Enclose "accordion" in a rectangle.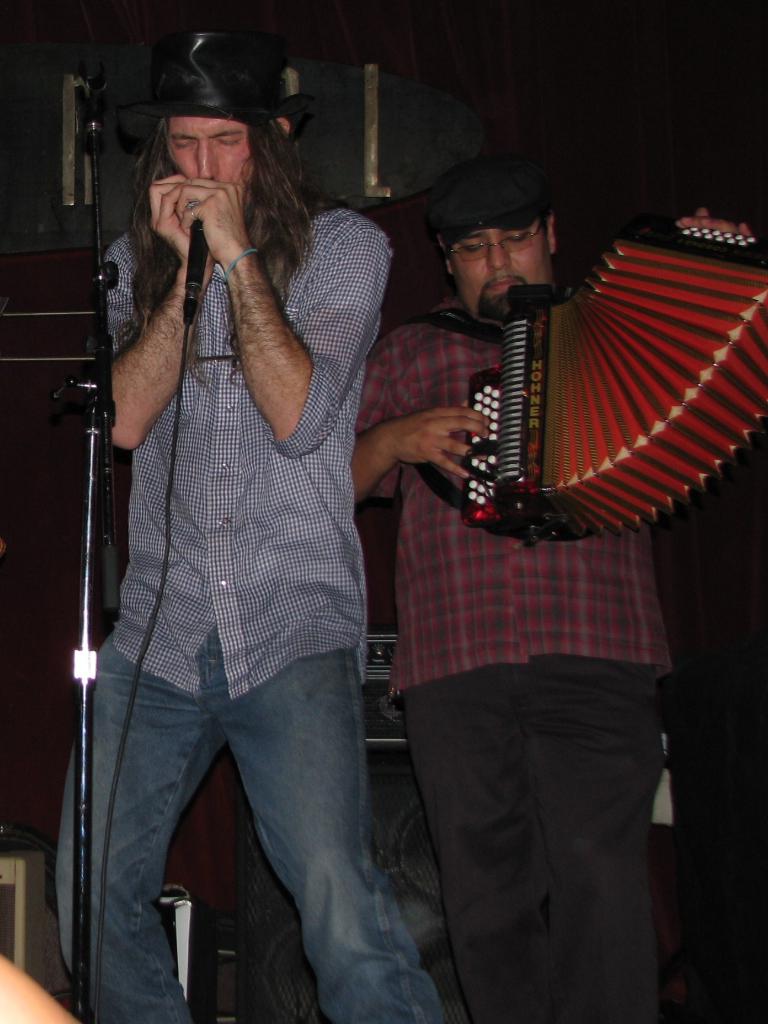
rect(404, 209, 767, 550).
